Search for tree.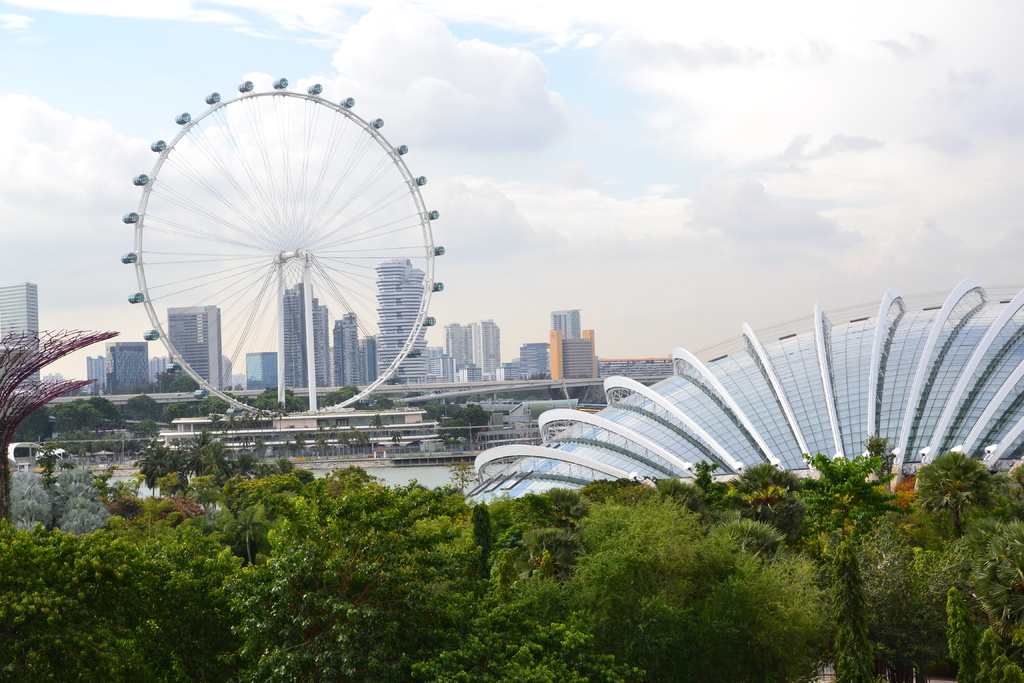
Found at crop(782, 449, 915, 521).
